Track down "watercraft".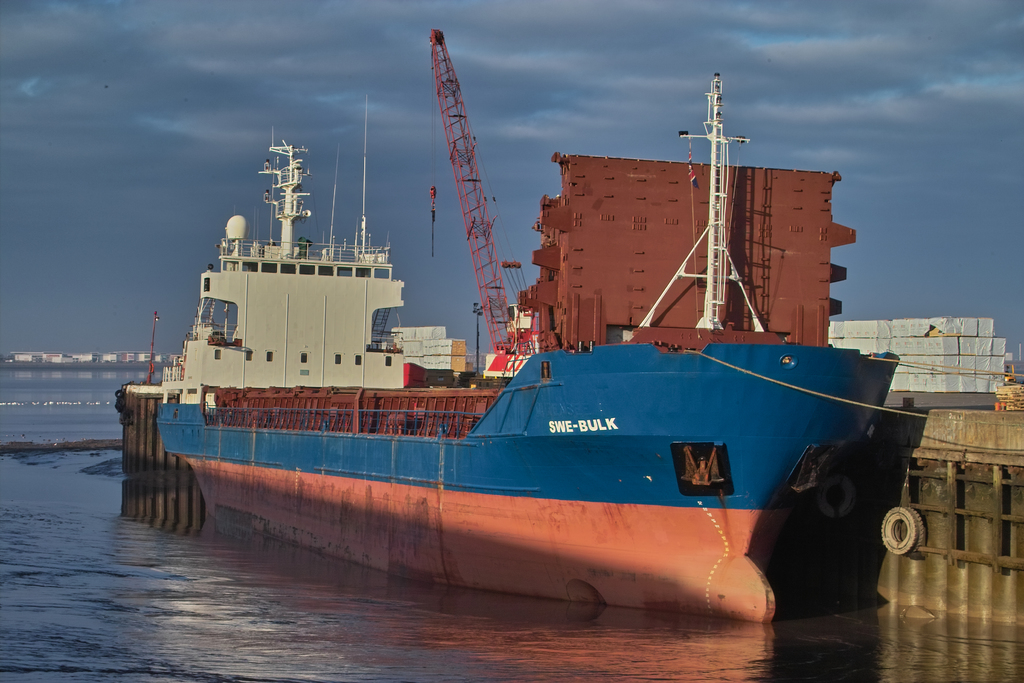
Tracked to Rect(161, 139, 413, 398).
